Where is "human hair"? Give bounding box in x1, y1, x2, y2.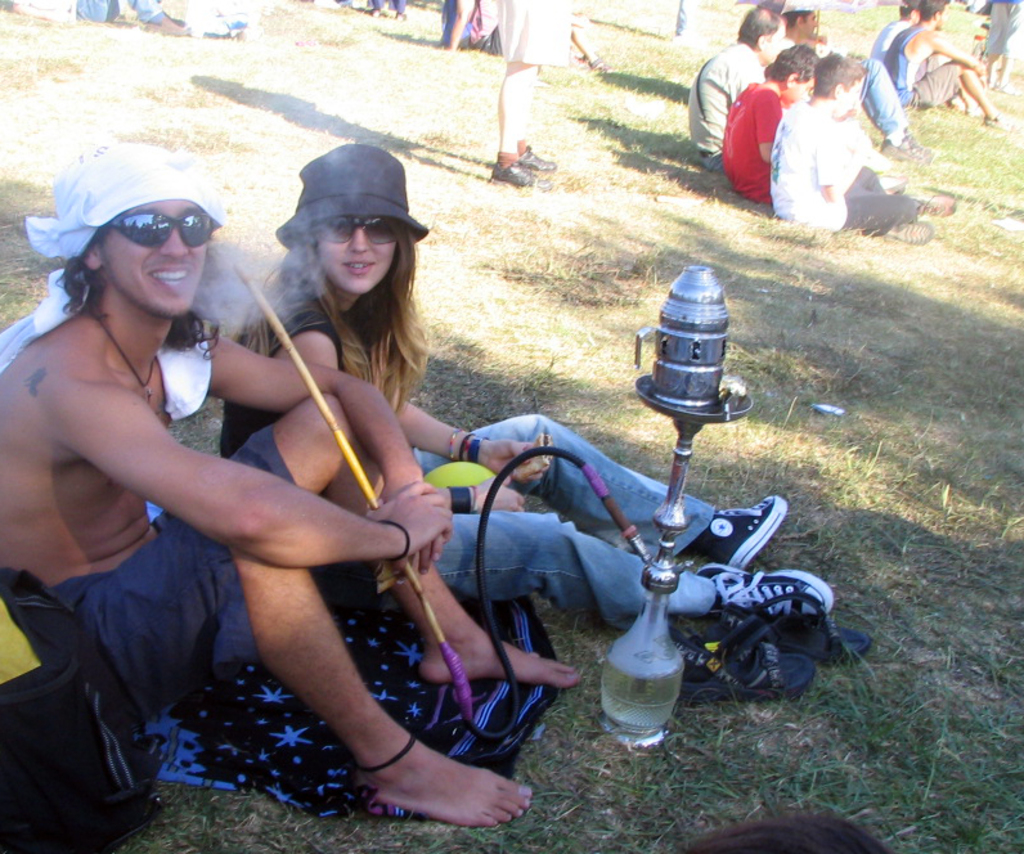
760, 0, 783, 18.
